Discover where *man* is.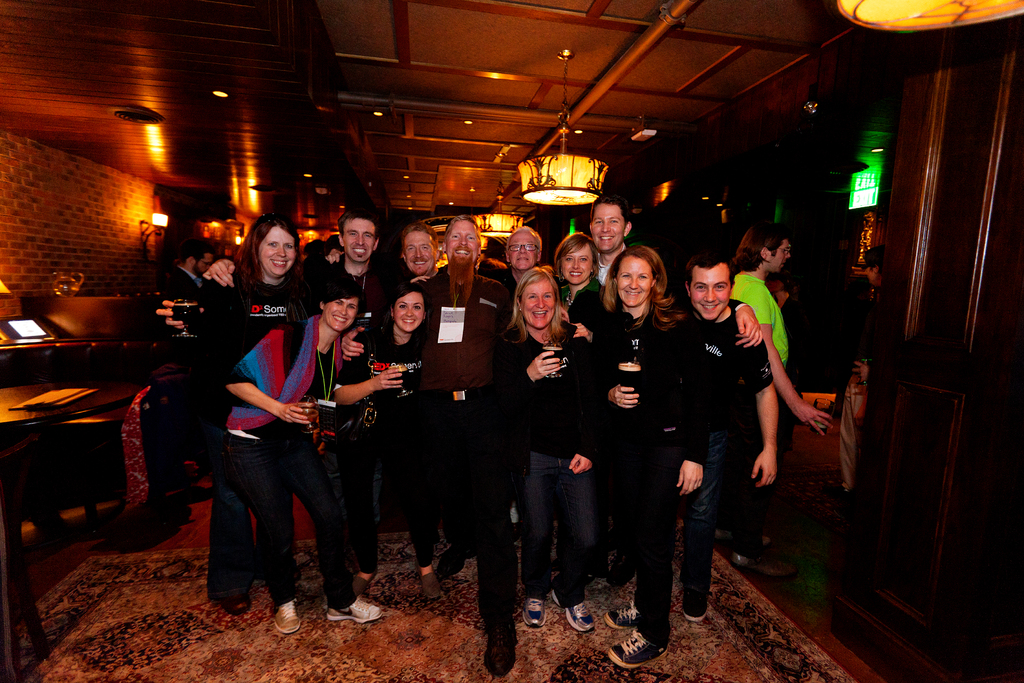
Discovered at [582, 194, 634, 292].
